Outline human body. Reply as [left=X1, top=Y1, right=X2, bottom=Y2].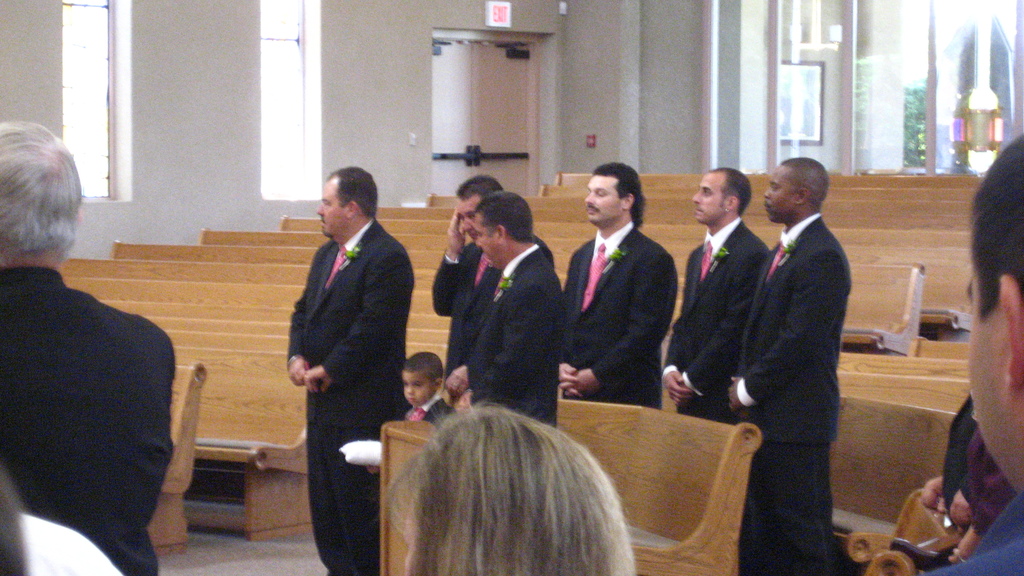
[left=456, top=243, right=562, bottom=422].
